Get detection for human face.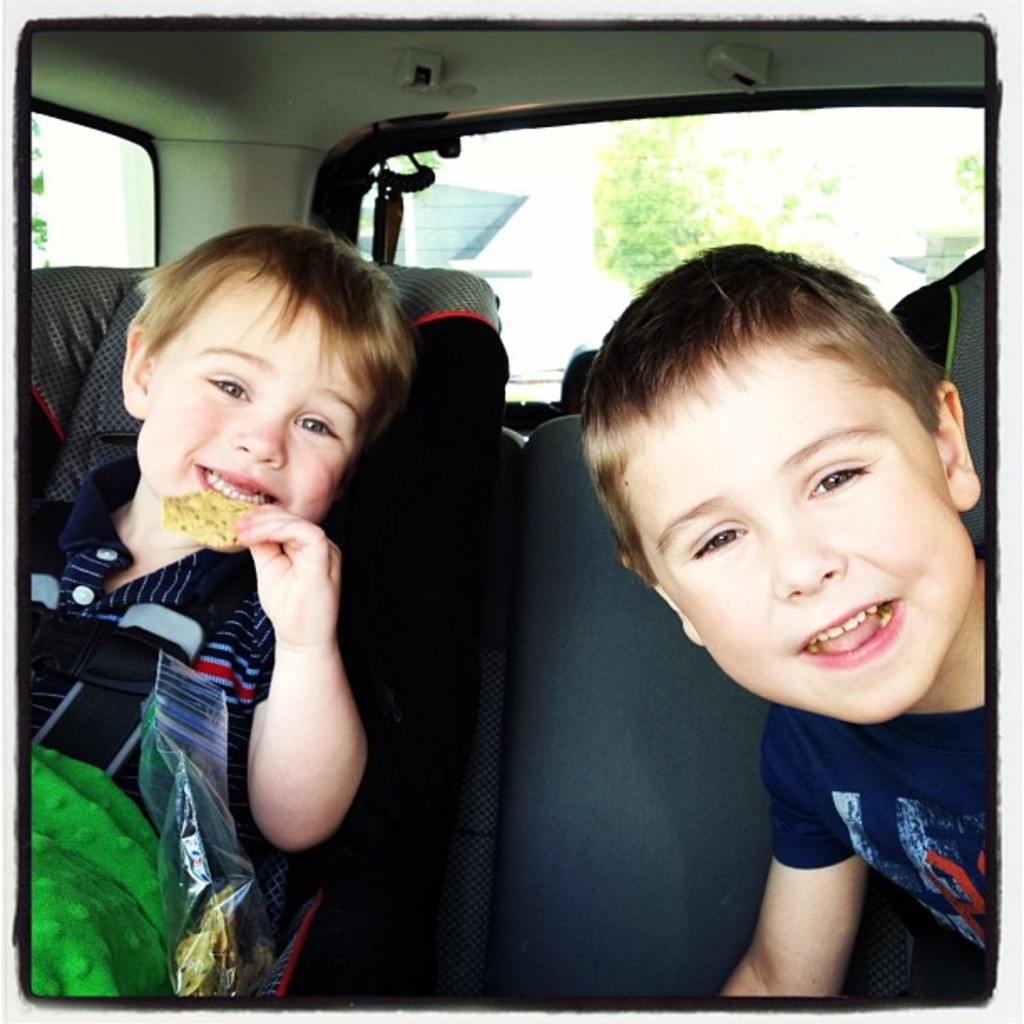
Detection: <bbox>136, 286, 368, 520</bbox>.
